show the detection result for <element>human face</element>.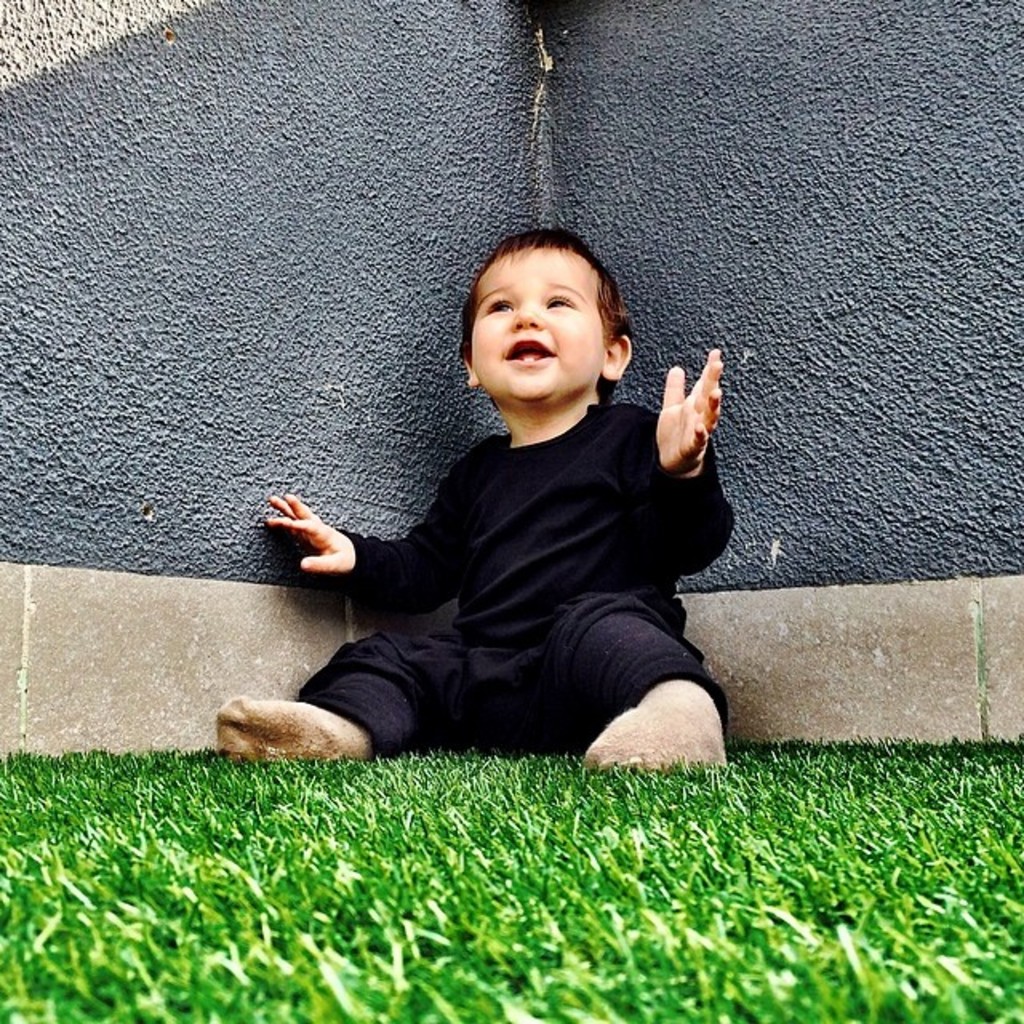
left=466, top=243, right=603, bottom=406.
